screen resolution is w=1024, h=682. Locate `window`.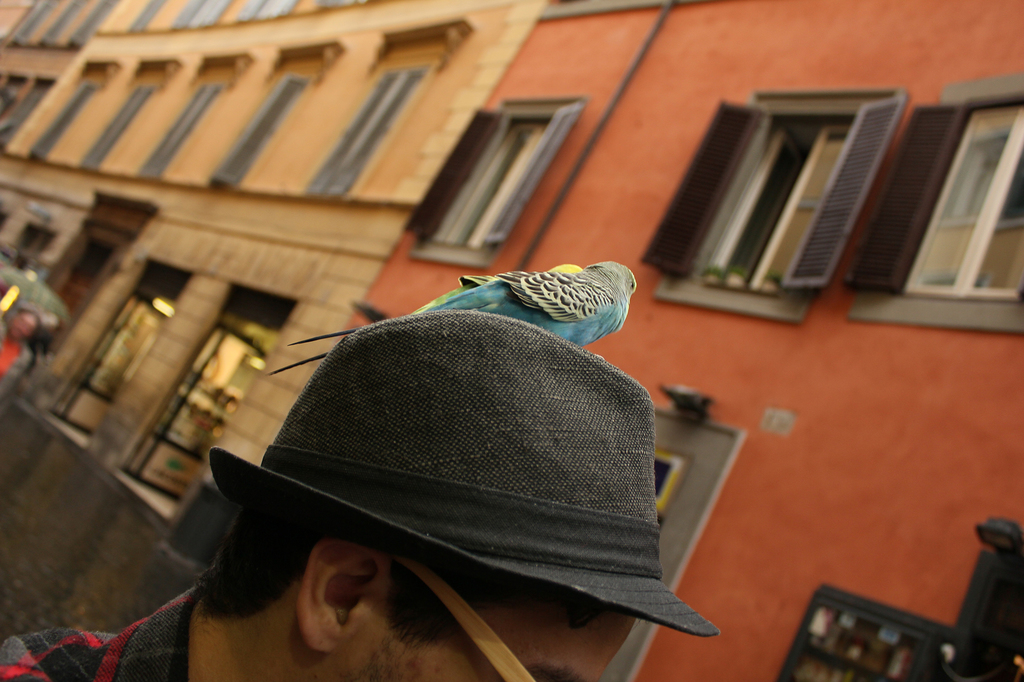
303:23:477:199.
